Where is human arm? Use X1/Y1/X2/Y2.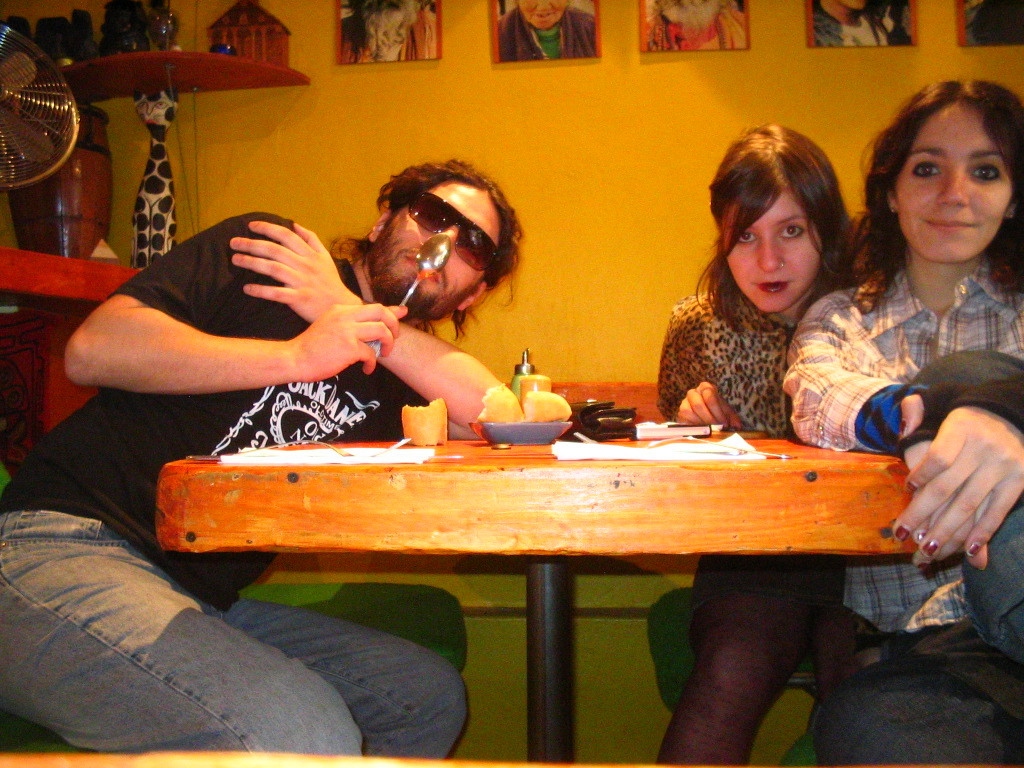
788/296/988/569.
